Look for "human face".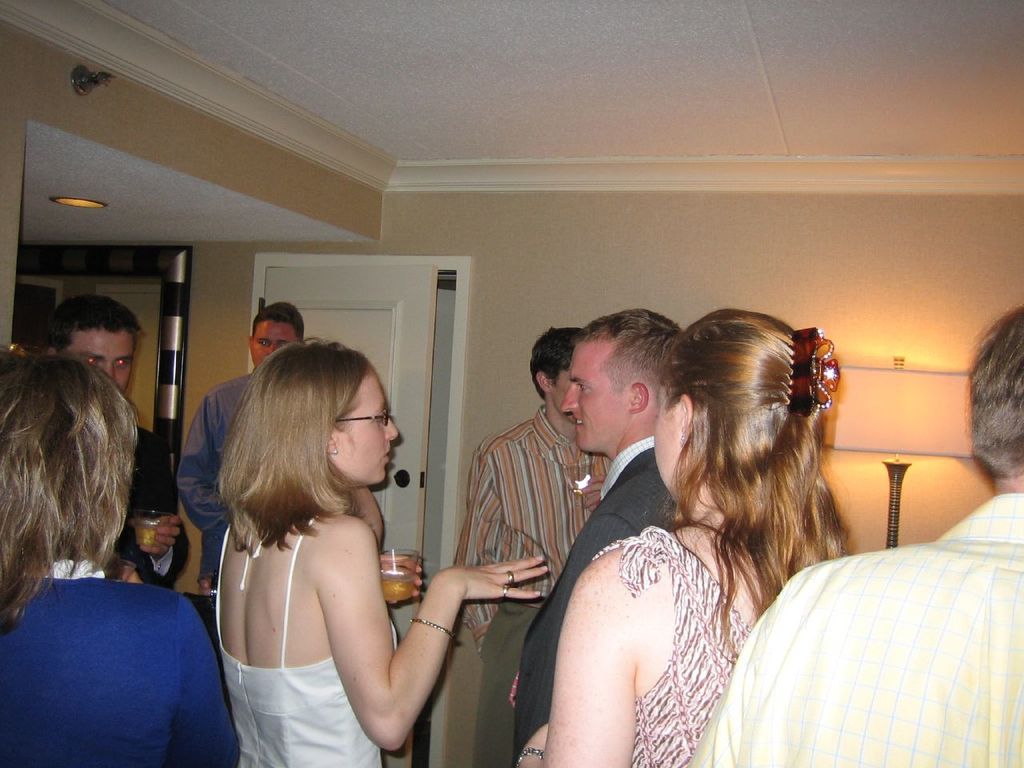
Found: 562/342/632/454.
